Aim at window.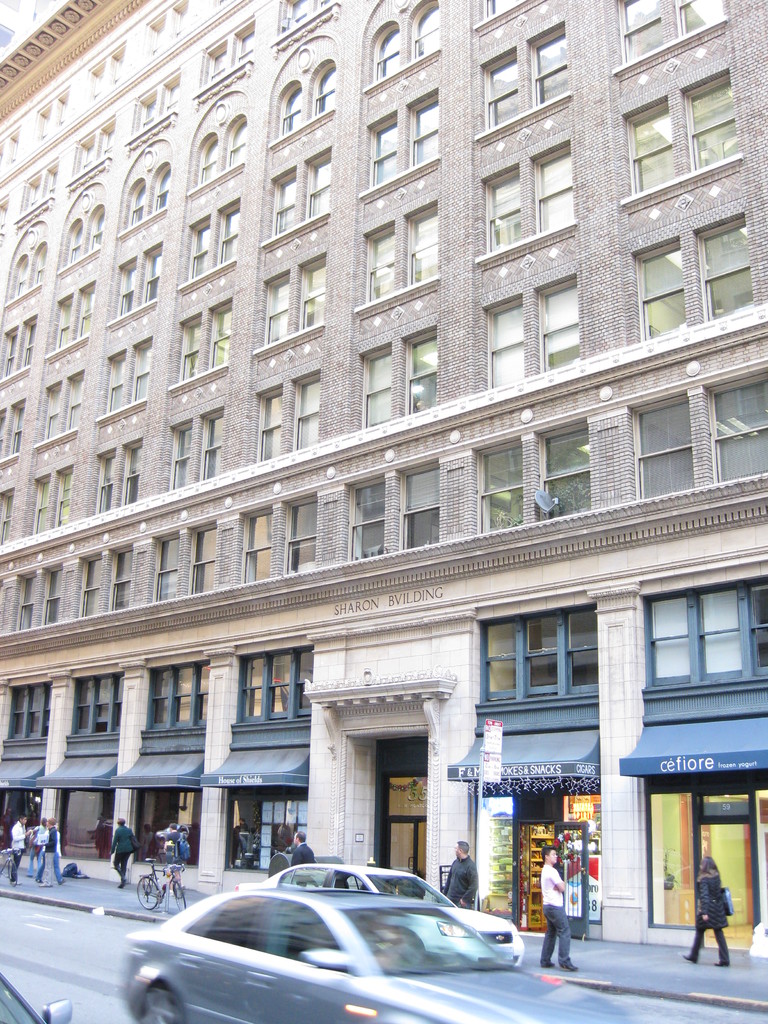
Aimed at left=282, top=490, right=319, bottom=574.
